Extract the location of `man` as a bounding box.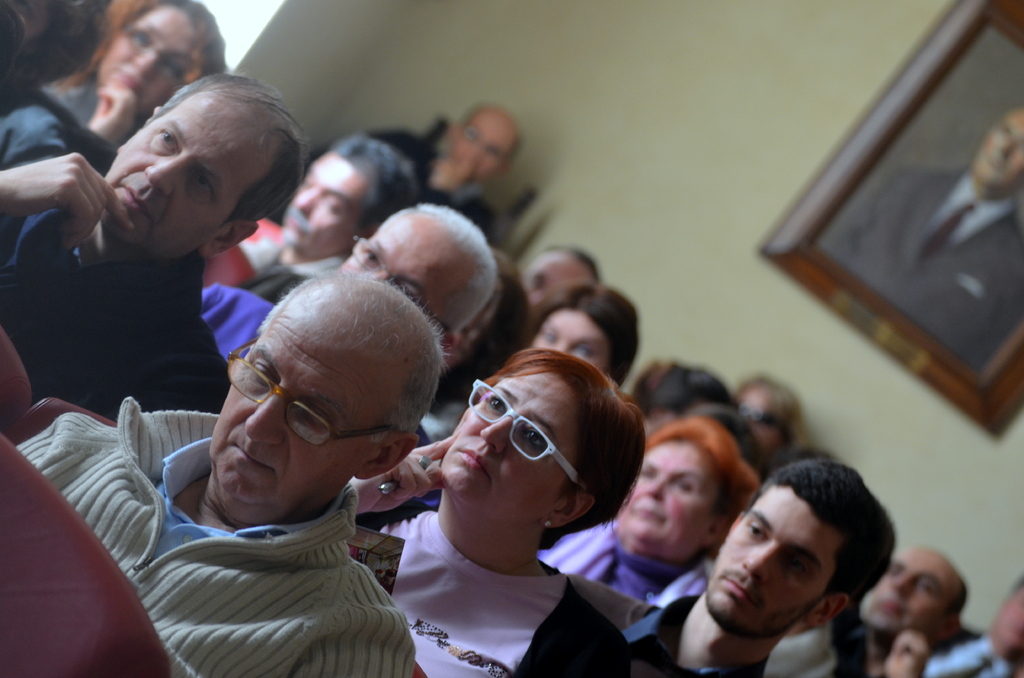
box(601, 440, 936, 677).
